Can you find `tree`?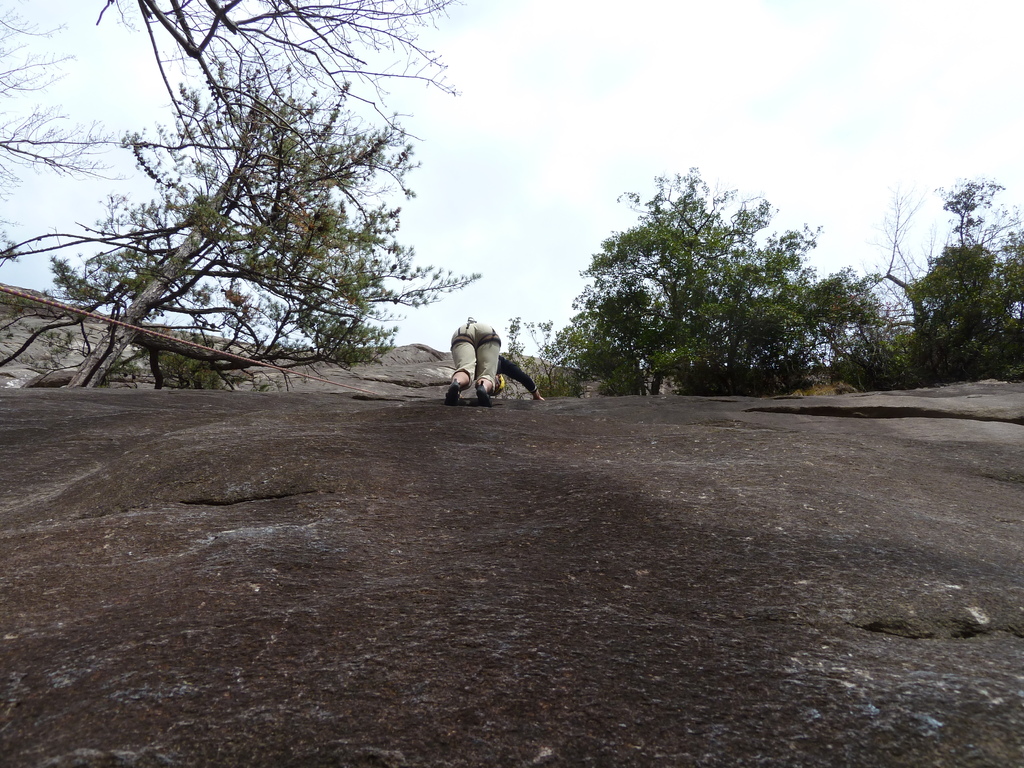
Yes, bounding box: bbox=[890, 166, 1023, 394].
